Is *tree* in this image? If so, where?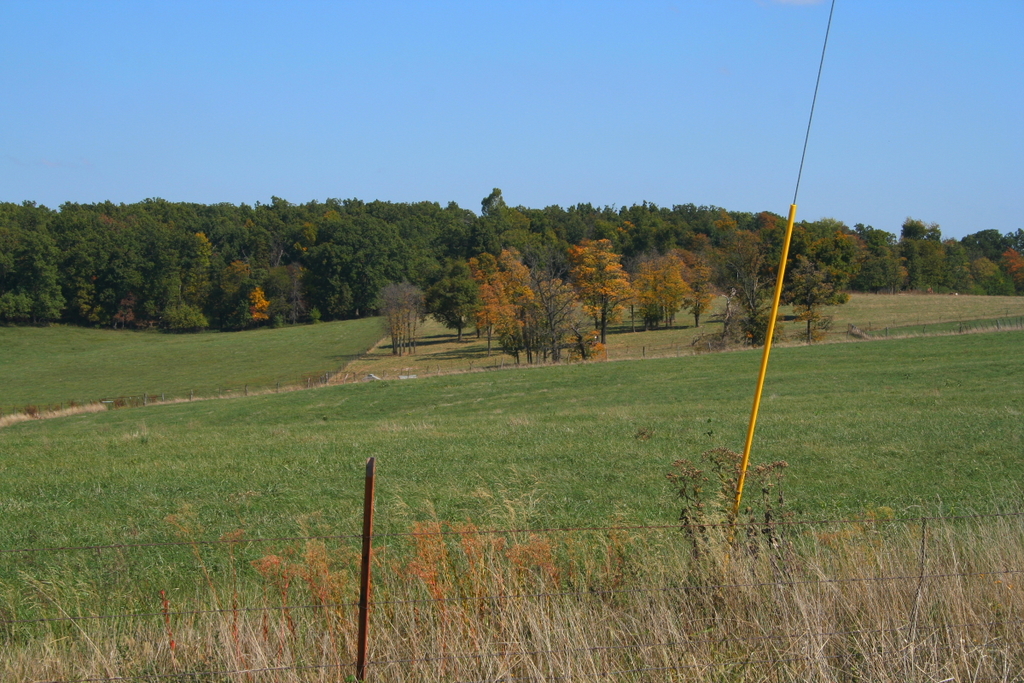
Yes, at box=[899, 216, 942, 249].
